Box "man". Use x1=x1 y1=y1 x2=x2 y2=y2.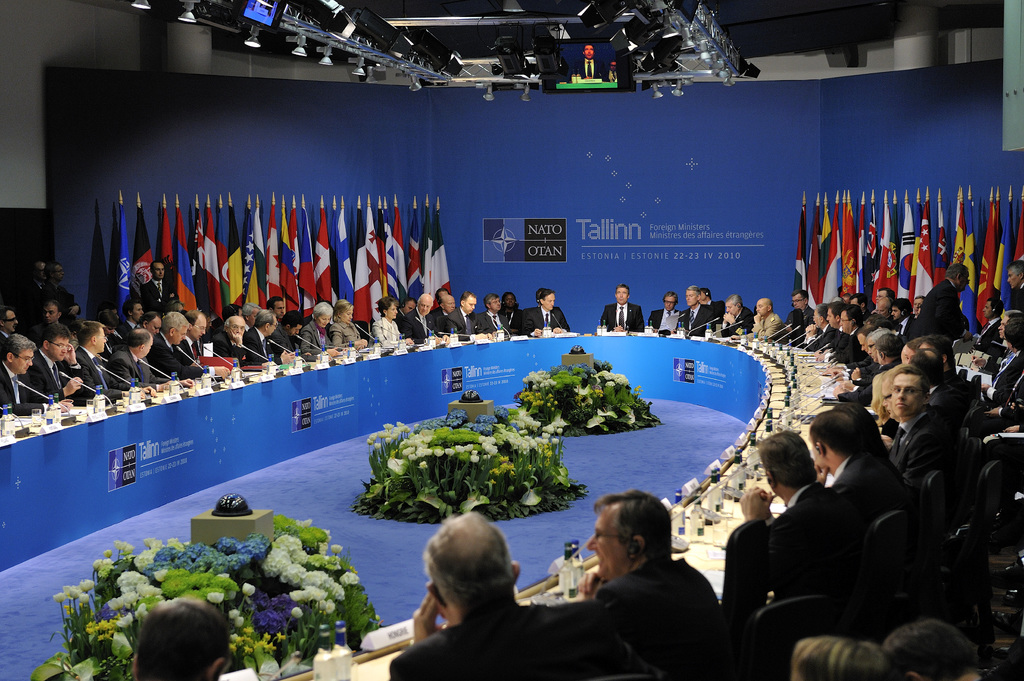
x1=1005 y1=267 x2=1023 y2=319.
